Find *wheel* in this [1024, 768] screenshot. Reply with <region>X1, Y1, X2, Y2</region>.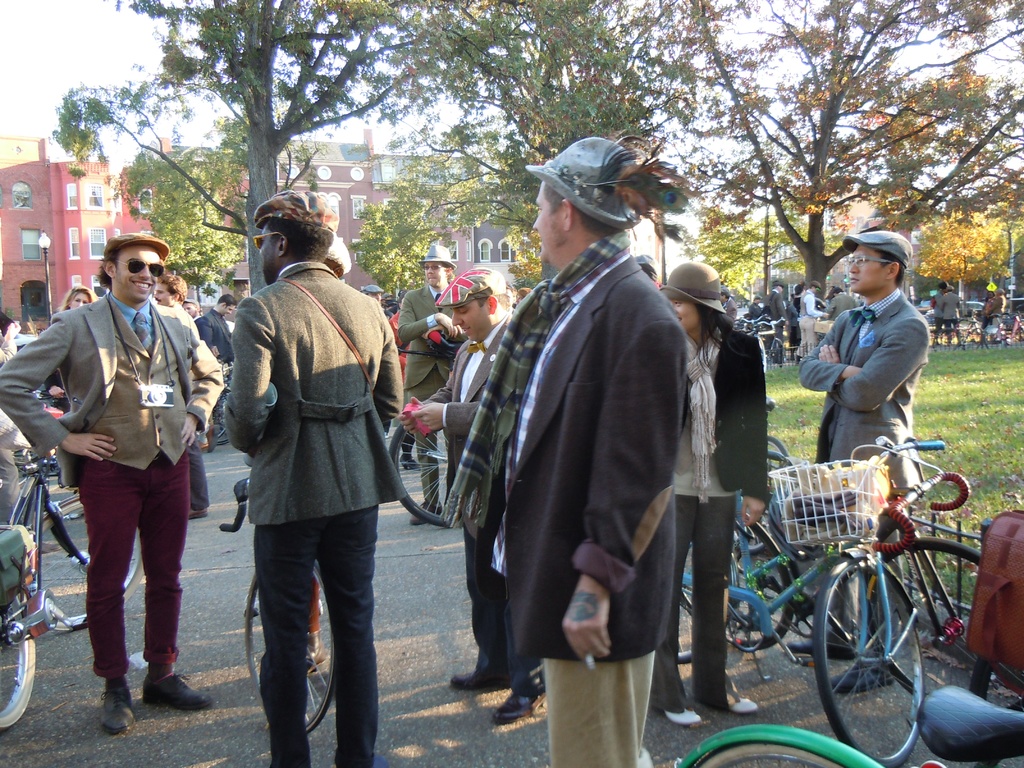
<region>734, 438, 789, 552</region>.
